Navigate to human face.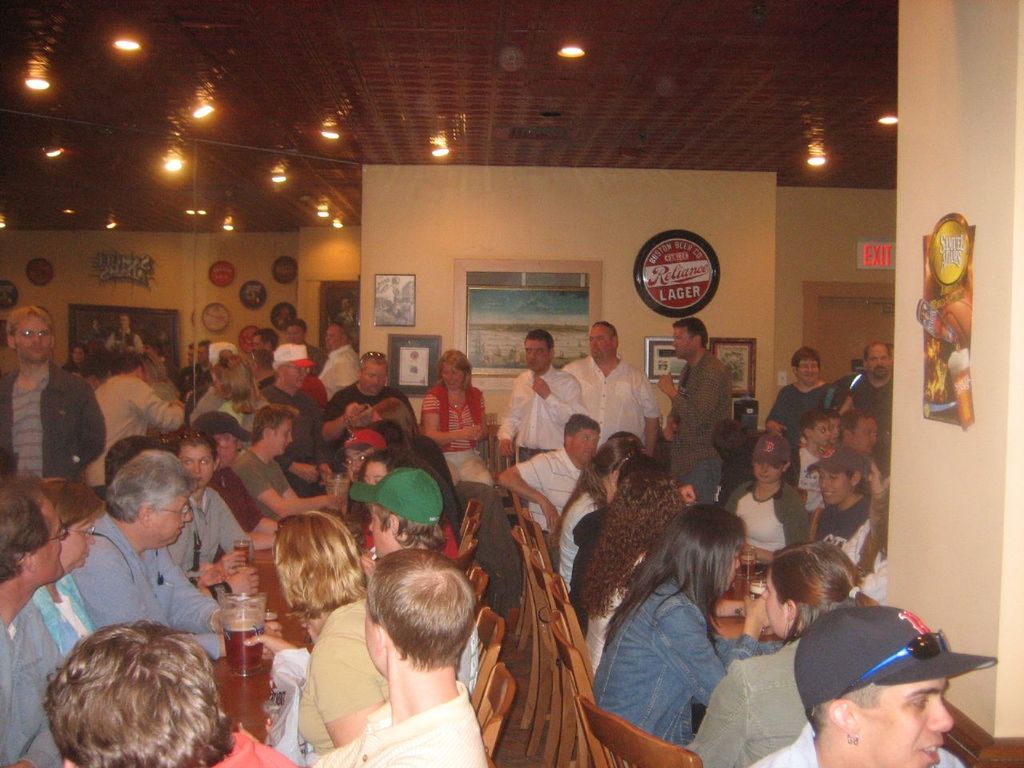
Navigation target: (x1=186, y1=442, x2=217, y2=490).
